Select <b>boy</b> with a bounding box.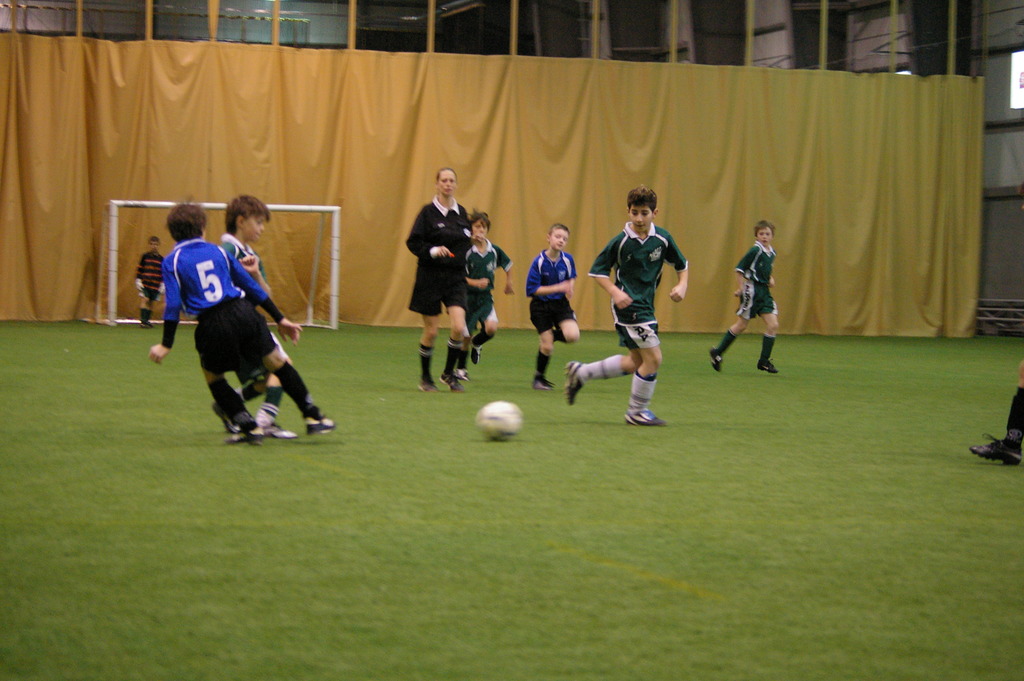
<bbox>524, 224, 577, 390</bbox>.
